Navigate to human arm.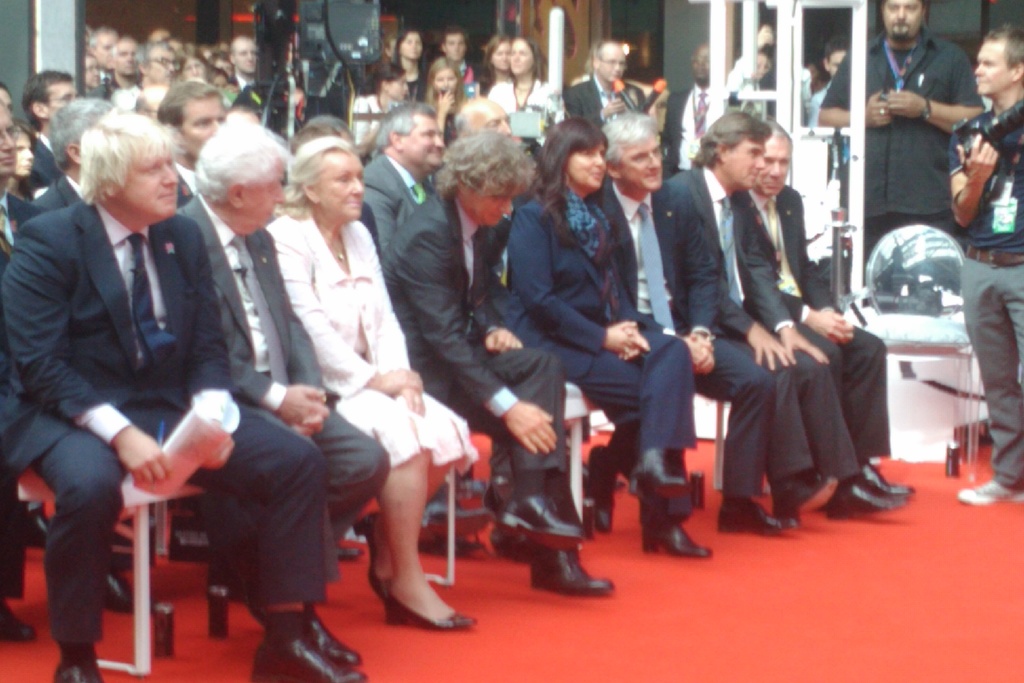
Navigation target: bbox=(792, 290, 855, 342).
